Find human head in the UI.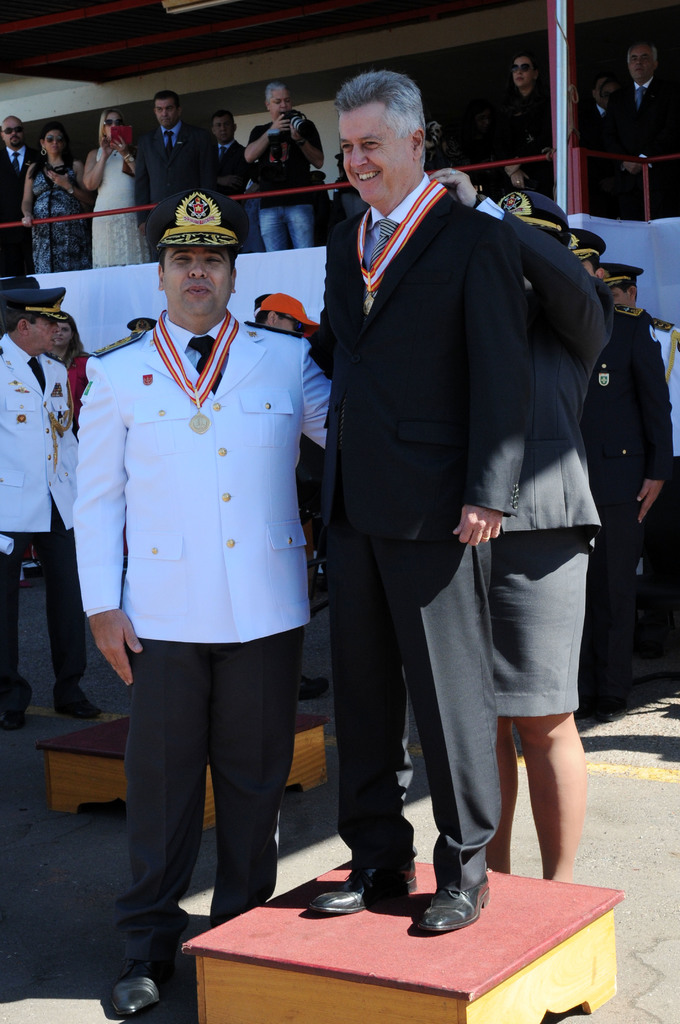
UI element at 626/44/660/84.
